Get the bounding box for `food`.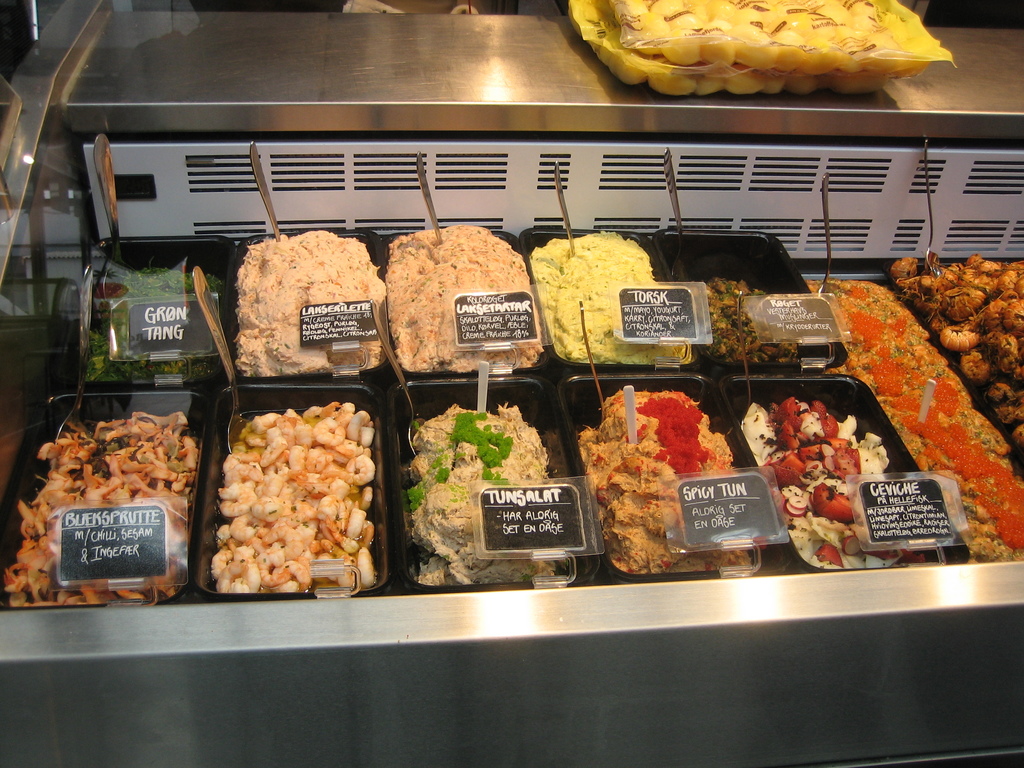
(x1=384, y1=221, x2=540, y2=372).
